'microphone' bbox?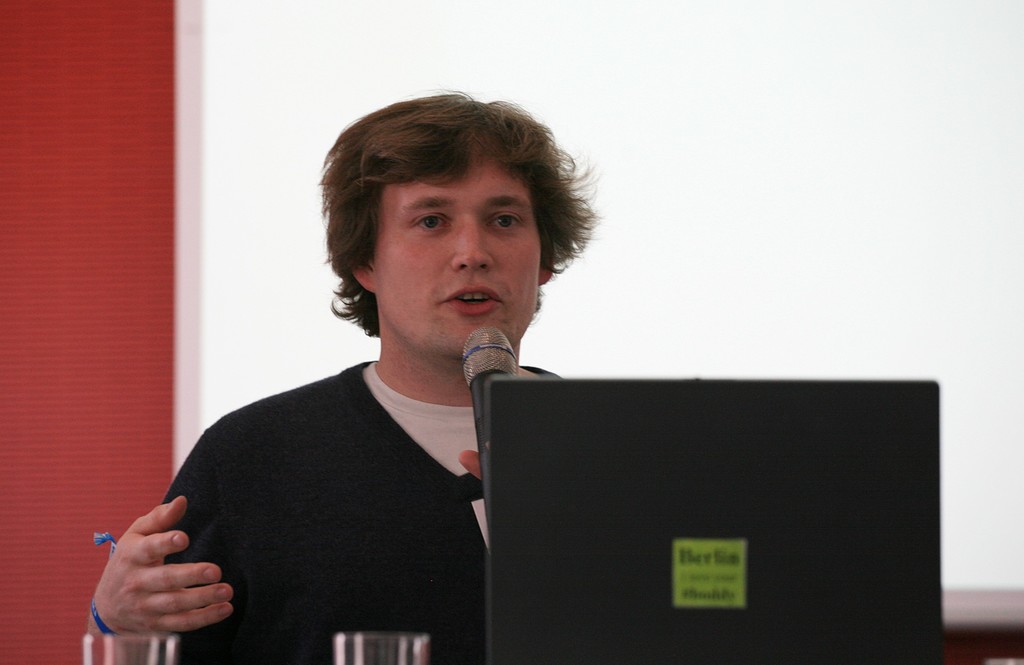
locate(460, 324, 520, 472)
